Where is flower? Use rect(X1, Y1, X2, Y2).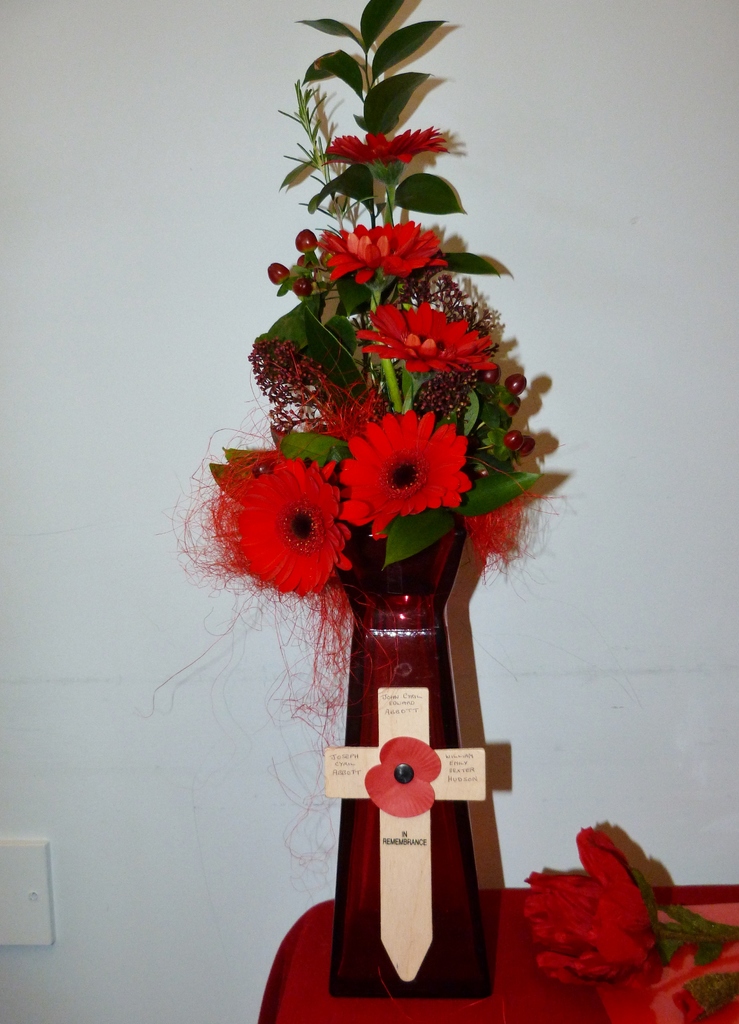
rect(358, 302, 500, 374).
